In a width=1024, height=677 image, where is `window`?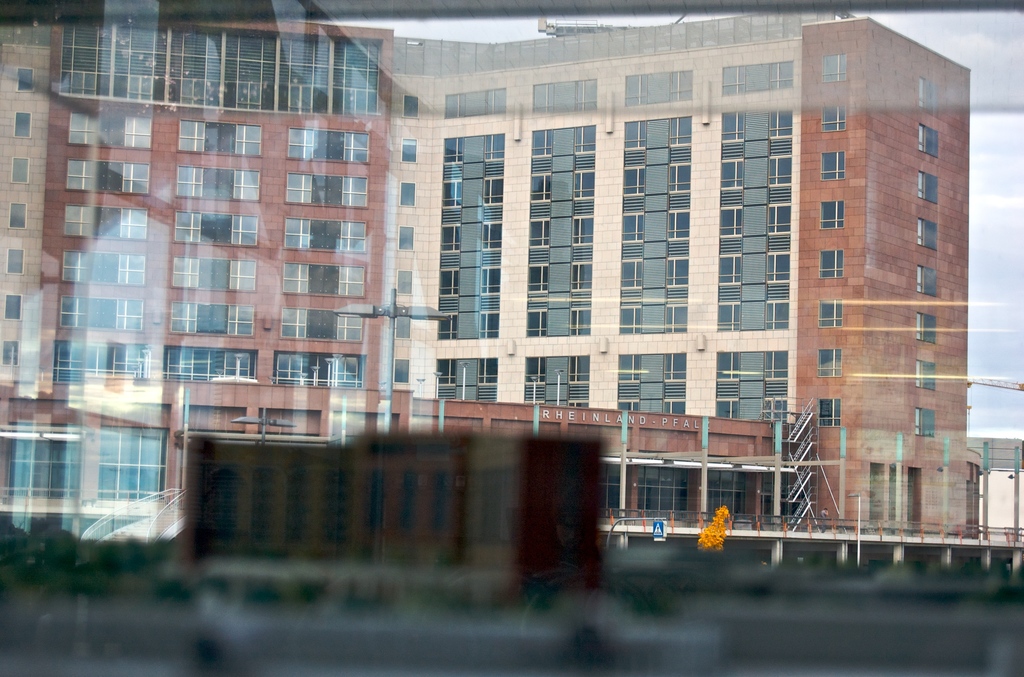
box(63, 13, 381, 117).
